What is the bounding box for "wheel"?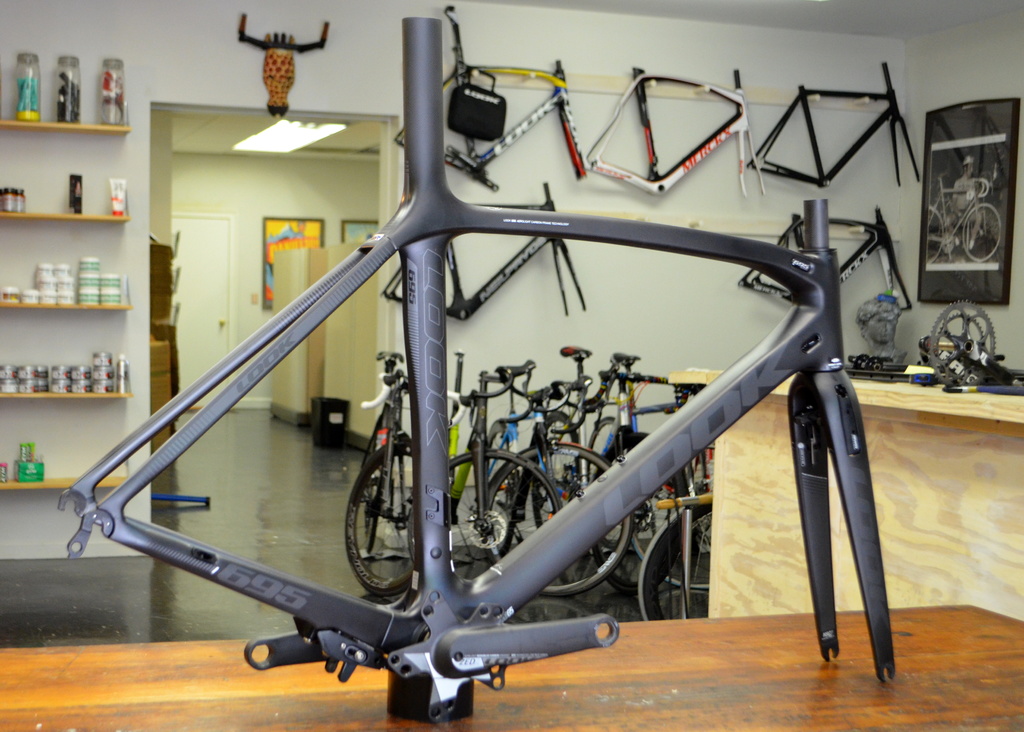
(486,442,638,598).
